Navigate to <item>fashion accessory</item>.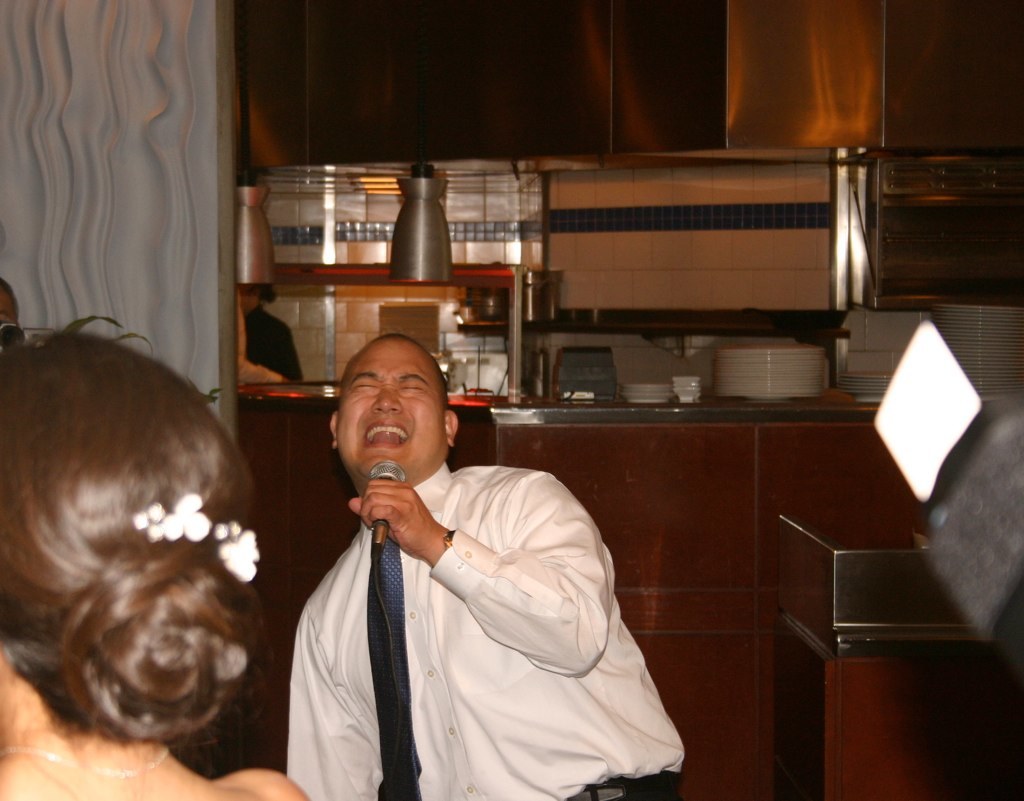
Navigation target: Rect(565, 789, 626, 800).
